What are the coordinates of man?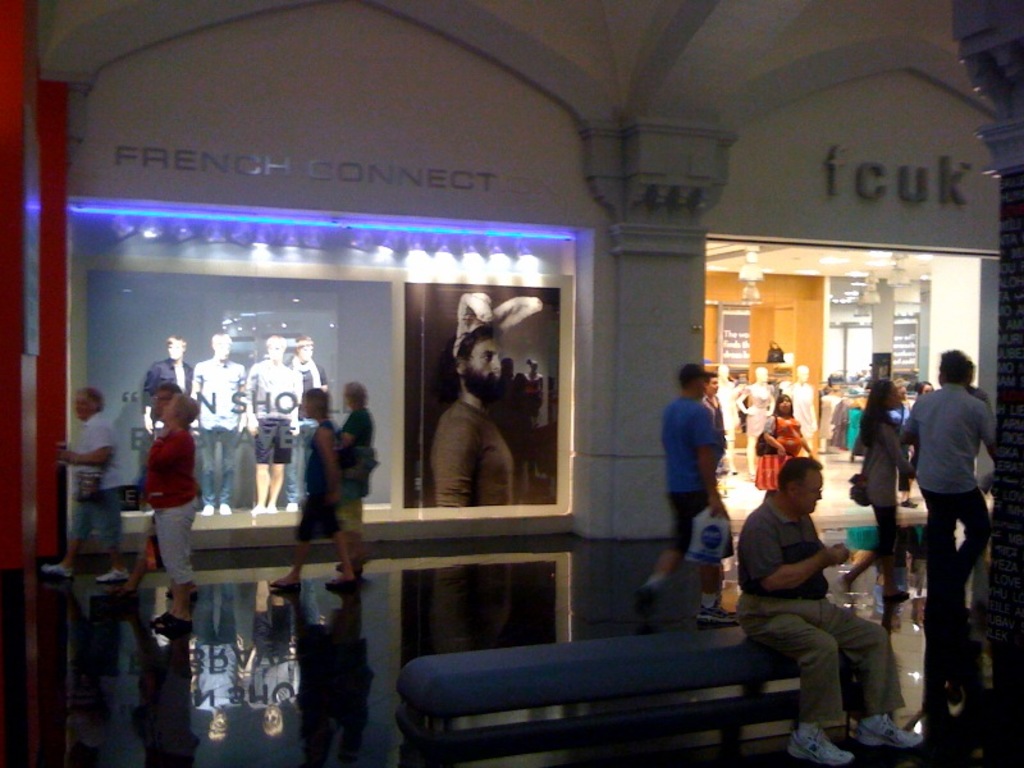
rect(285, 334, 329, 509).
